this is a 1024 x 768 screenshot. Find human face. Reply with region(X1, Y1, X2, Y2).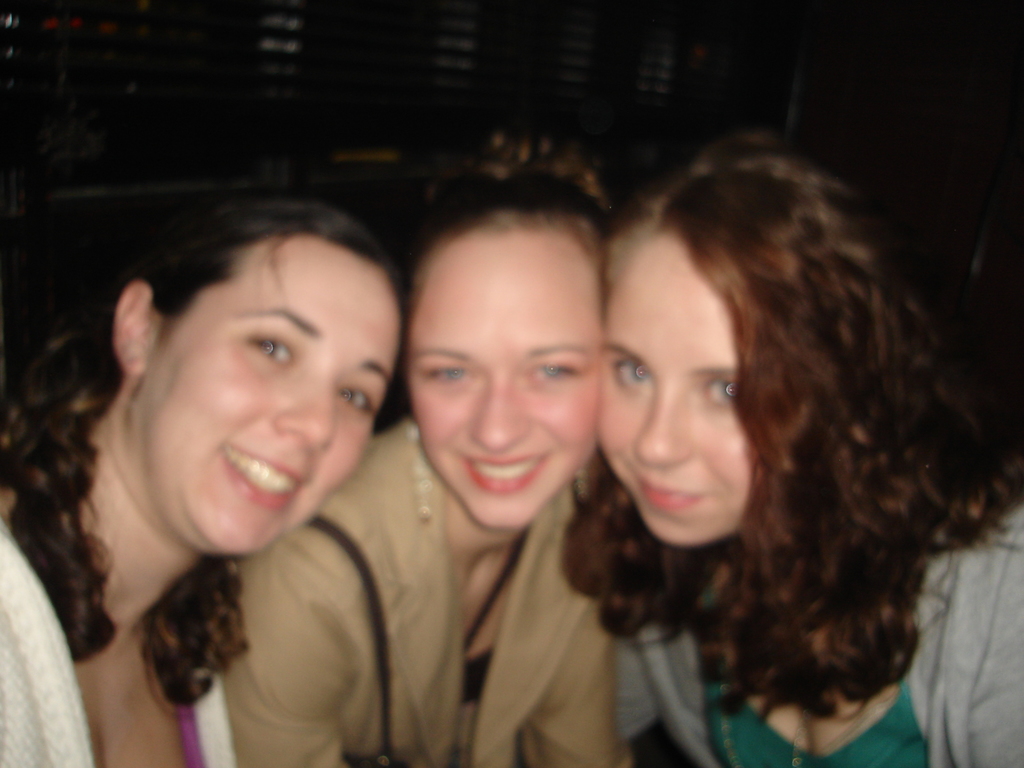
region(604, 236, 753, 545).
